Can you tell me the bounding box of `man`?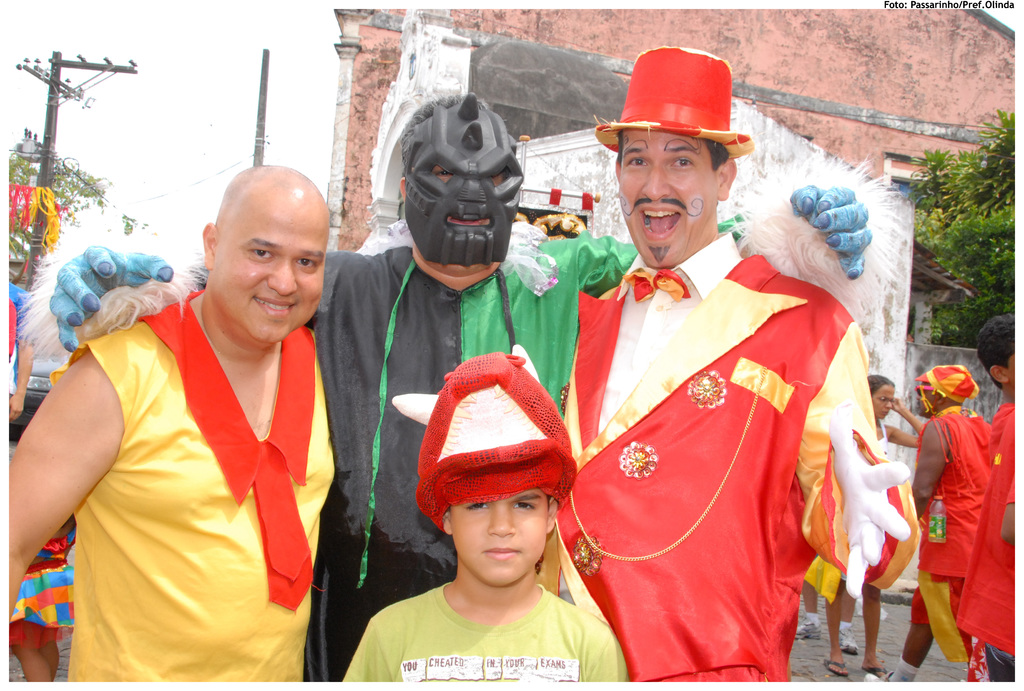
detection(17, 86, 906, 690).
